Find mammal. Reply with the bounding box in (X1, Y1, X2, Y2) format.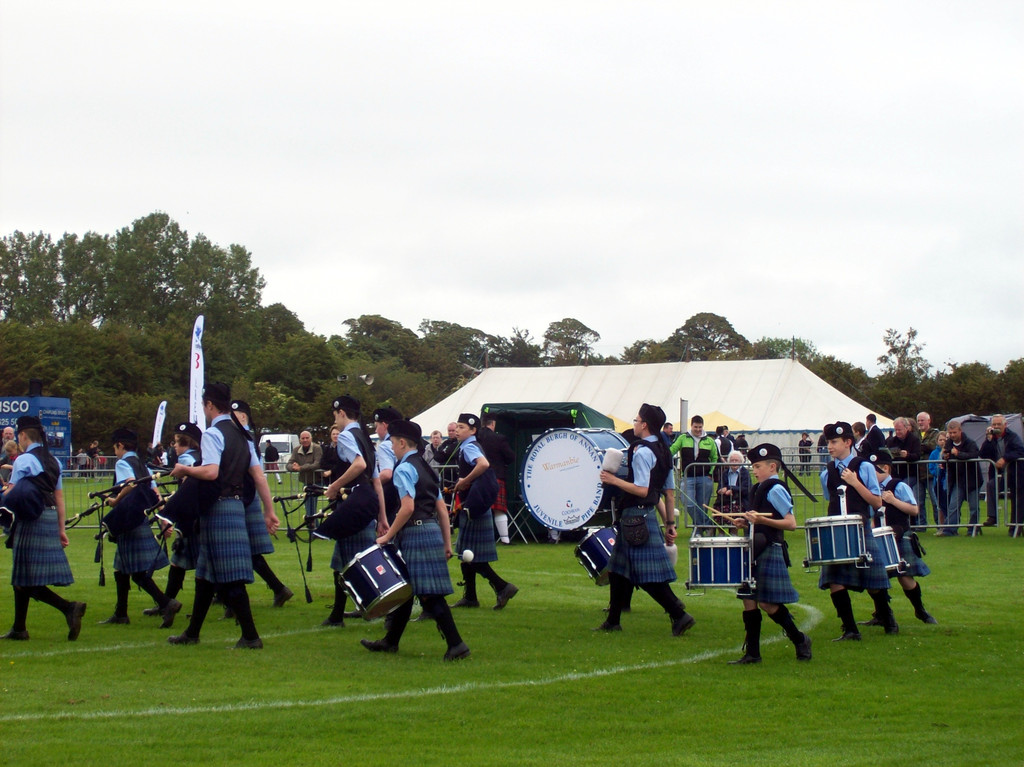
(658, 426, 679, 448).
